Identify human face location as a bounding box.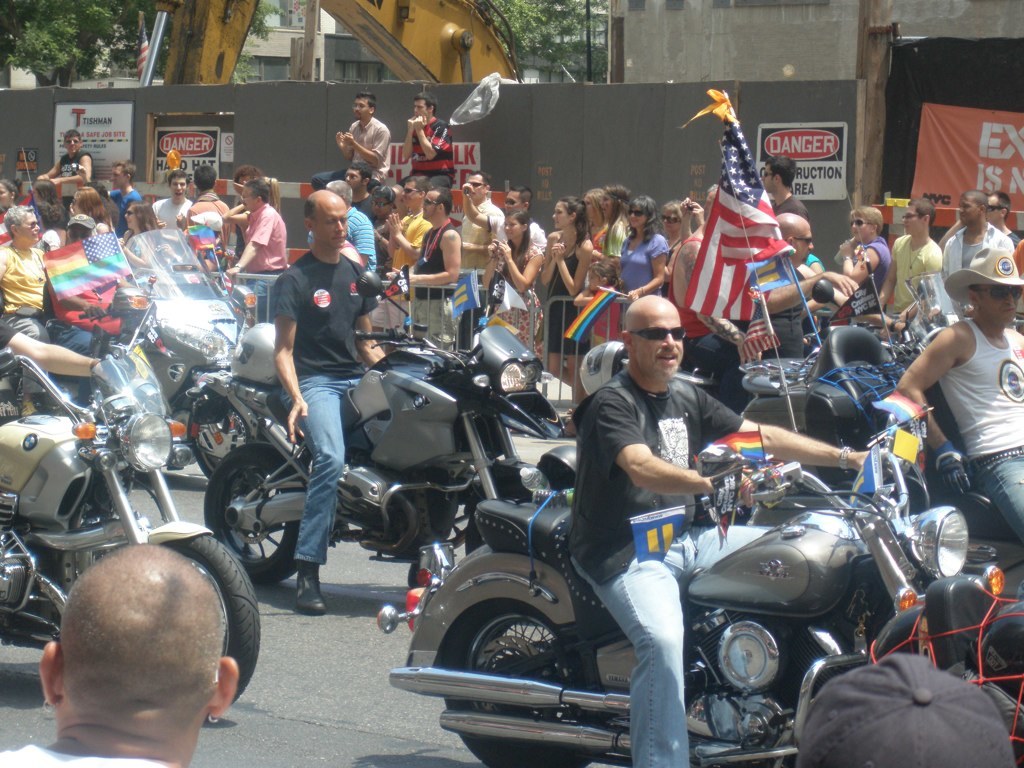
(left=346, top=169, right=363, bottom=191).
